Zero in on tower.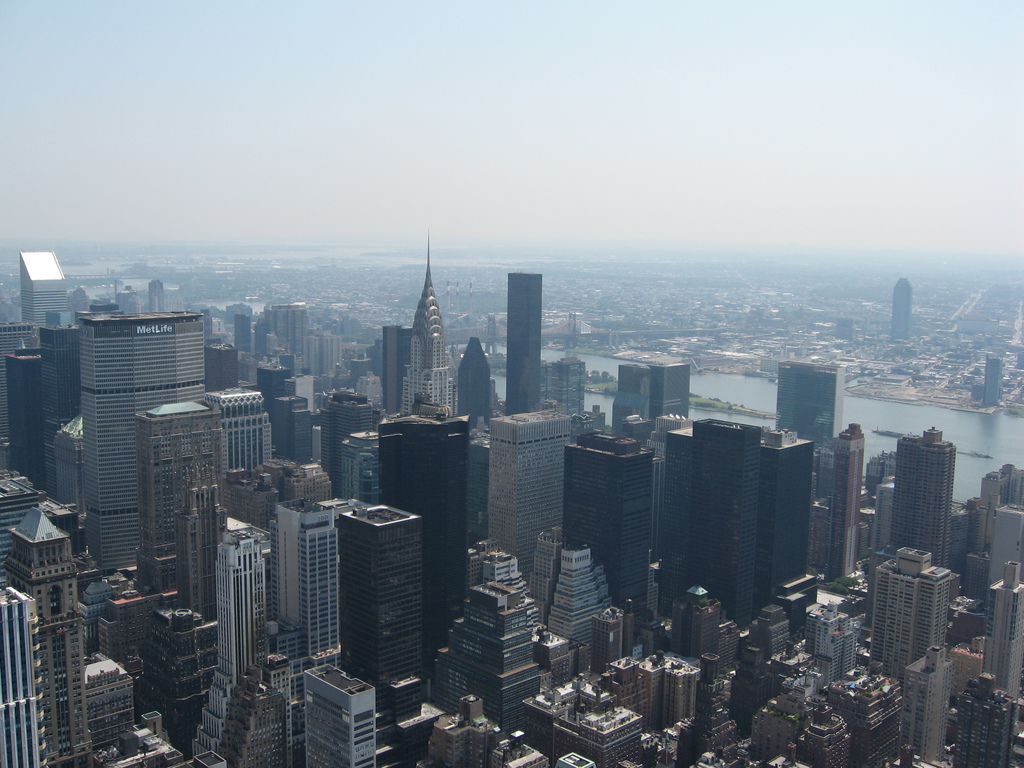
Zeroed in: 988:559:1023:704.
